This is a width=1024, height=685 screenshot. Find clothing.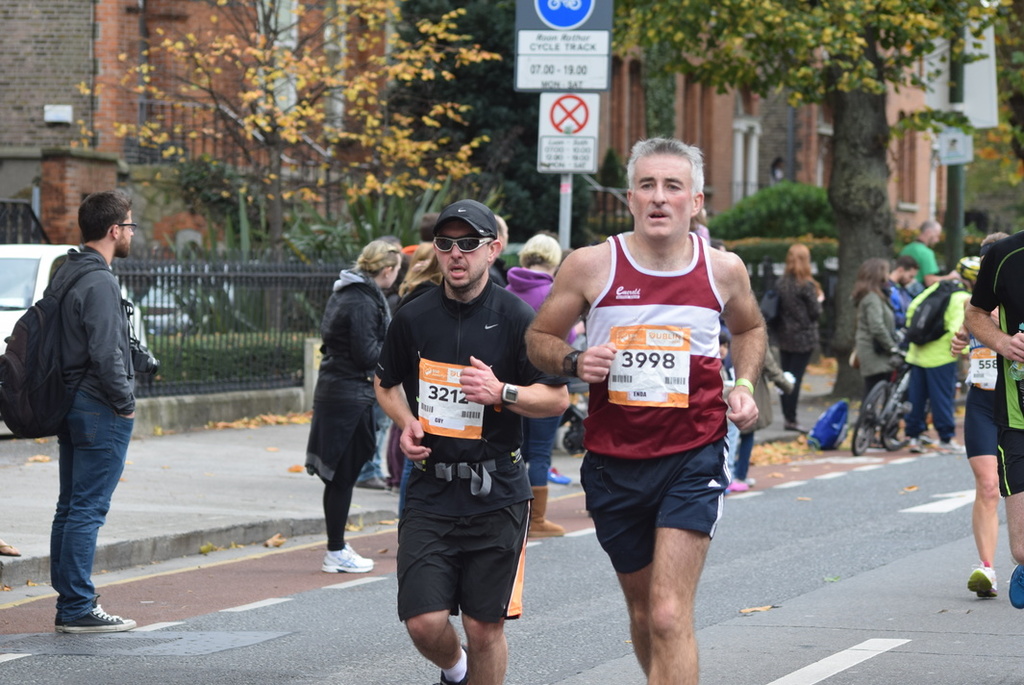
Bounding box: {"left": 51, "top": 244, "right": 147, "bottom": 616}.
